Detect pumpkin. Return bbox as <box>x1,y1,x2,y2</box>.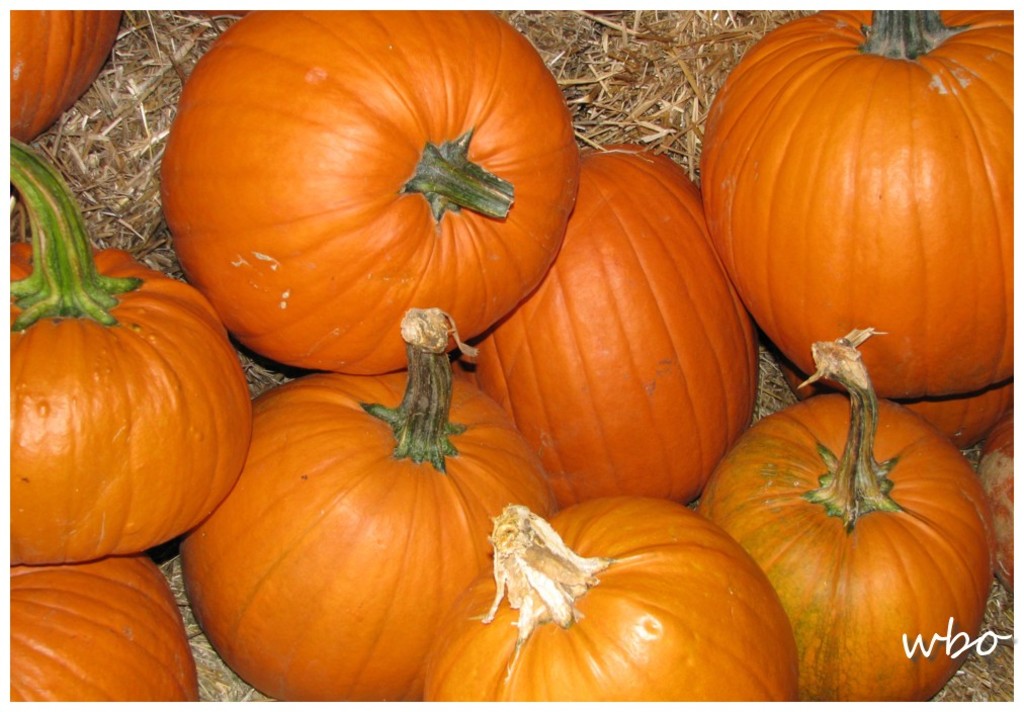
<box>0,3,131,140</box>.
